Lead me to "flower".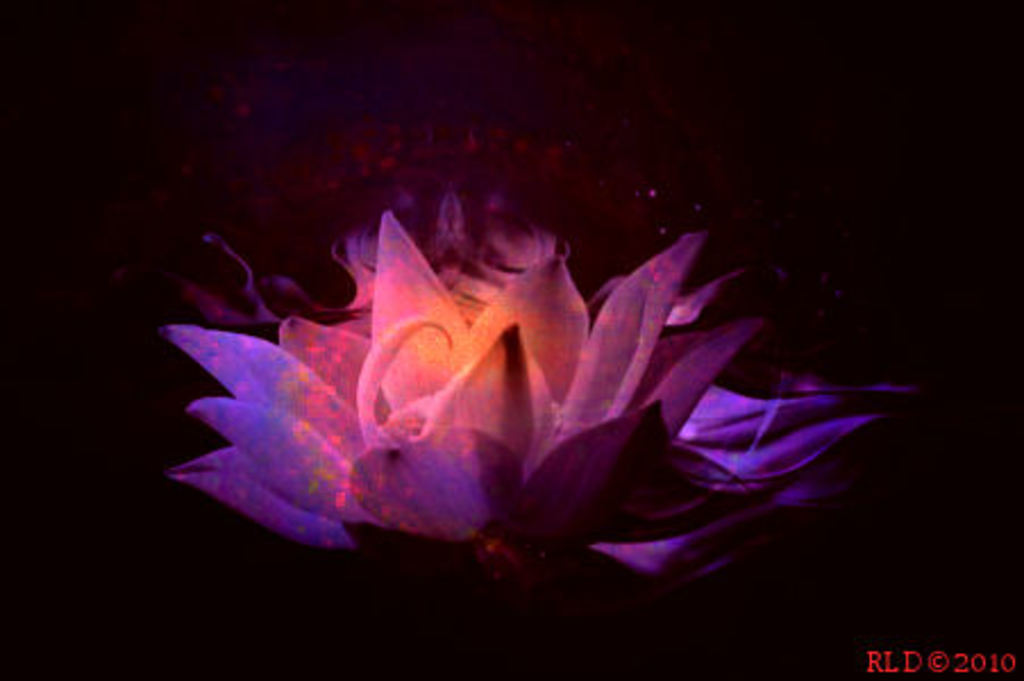
Lead to region(125, 136, 935, 581).
